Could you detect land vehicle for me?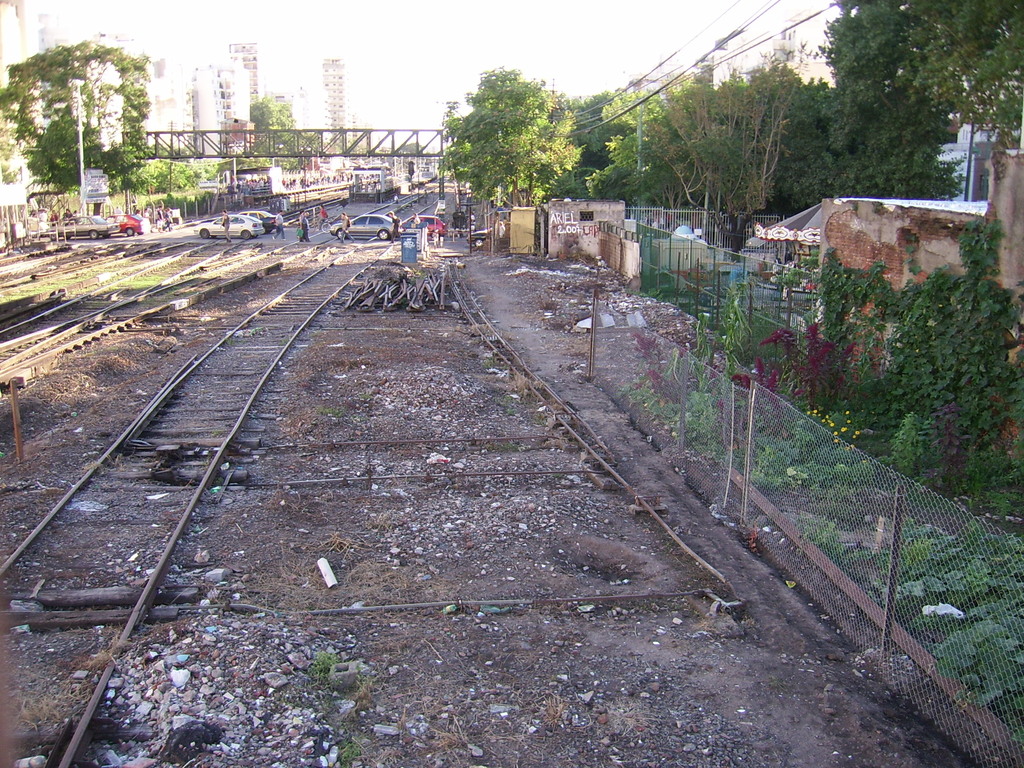
Detection result: region(198, 216, 266, 239).
